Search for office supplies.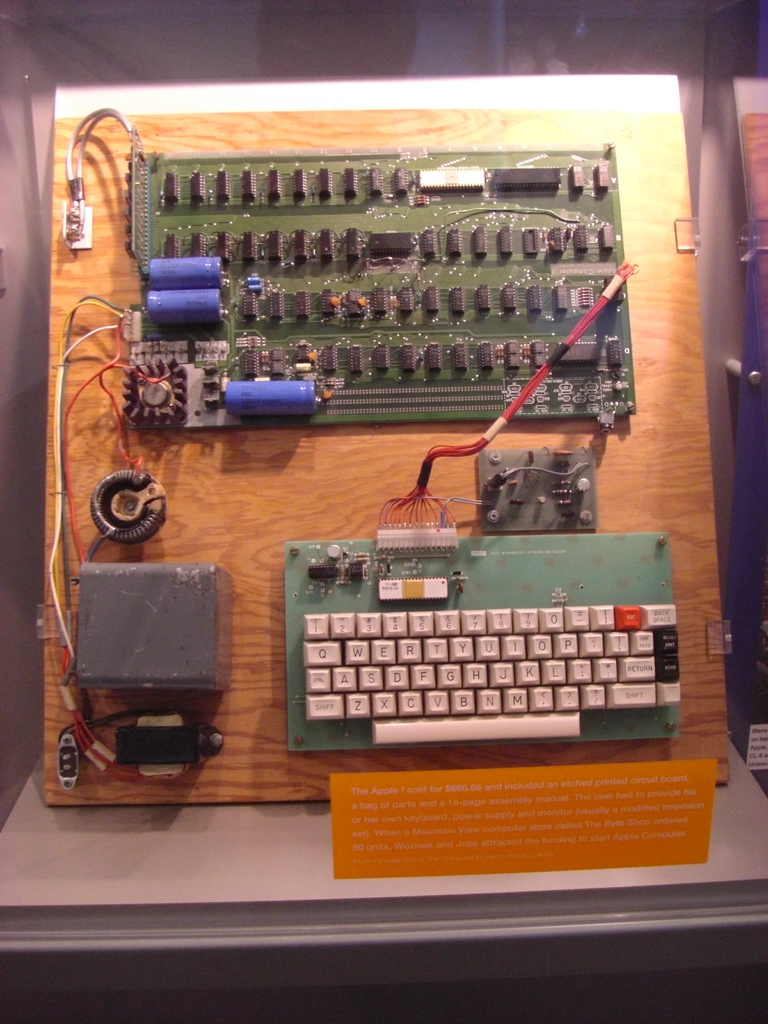
Found at crop(59, 89, 726, 810).
